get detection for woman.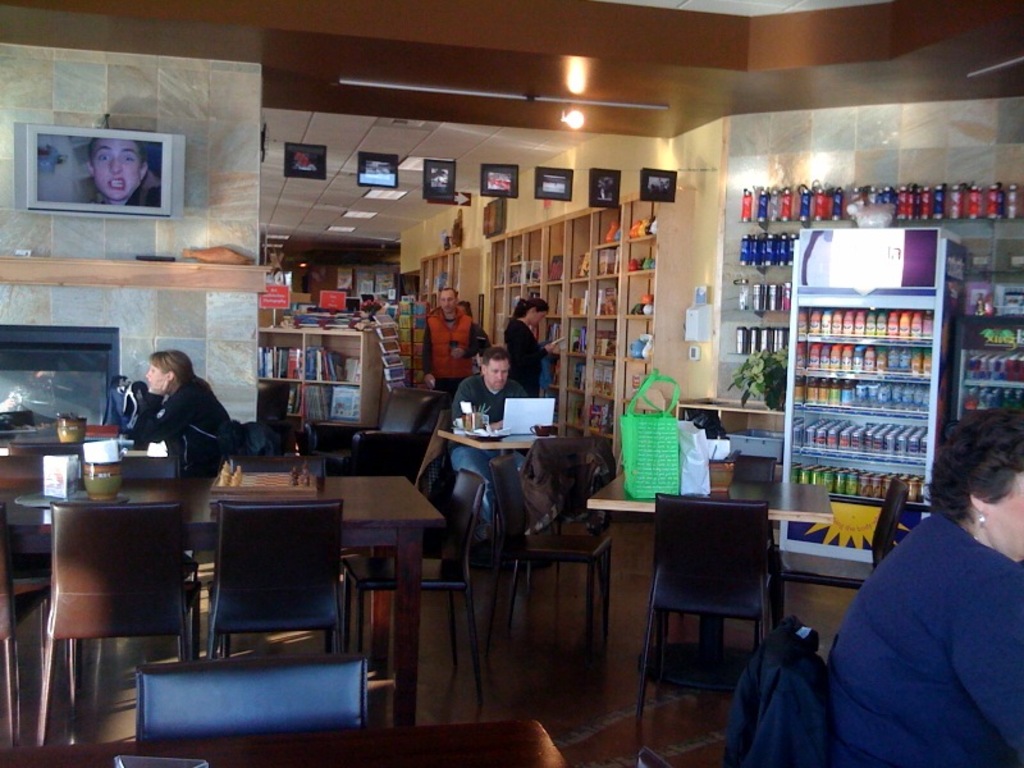
Detection: left=120, top=326, right=247, bottom=500.
